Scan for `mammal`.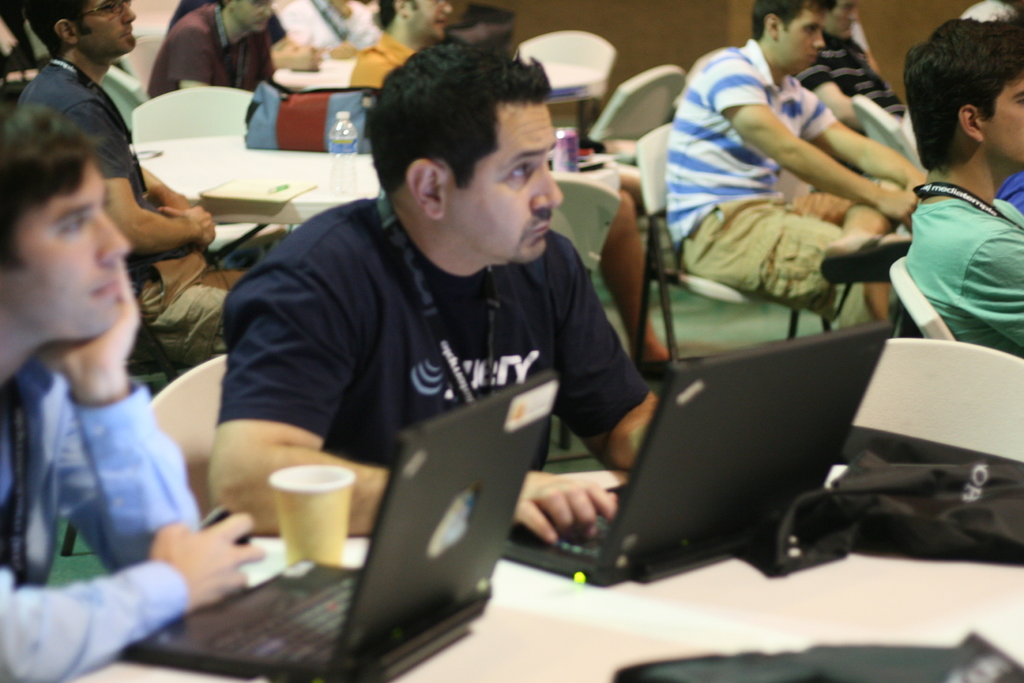
Scan result: 0,0,49,109.
